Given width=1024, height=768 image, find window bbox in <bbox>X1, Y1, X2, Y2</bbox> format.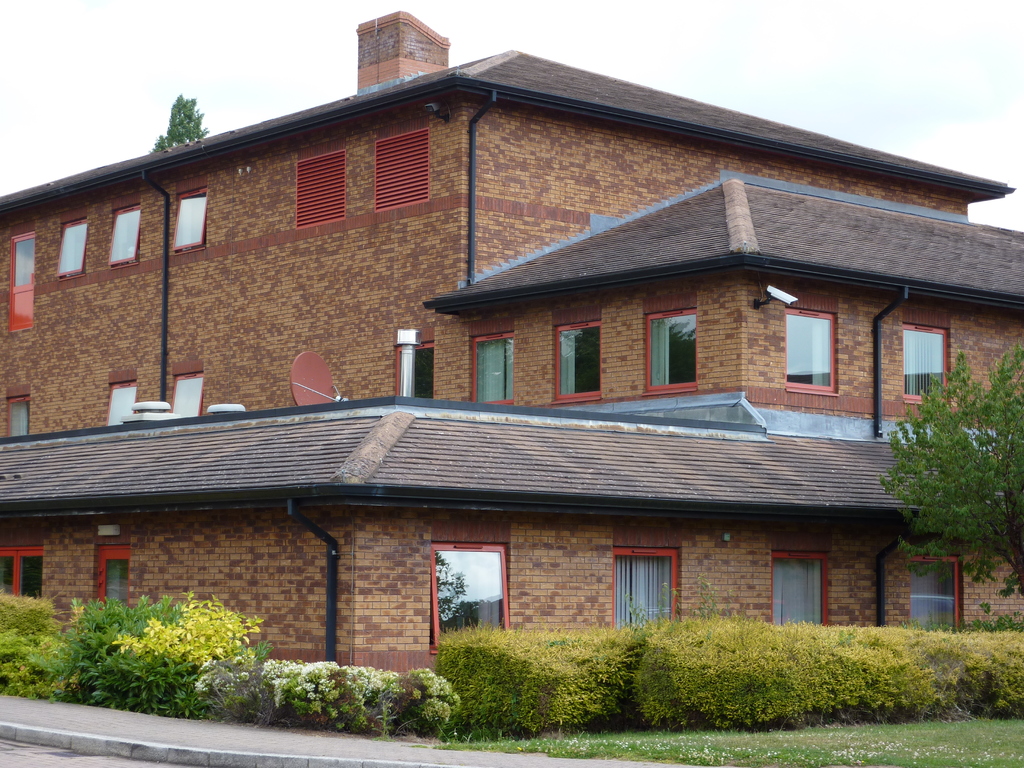
<bbox>375, 124, 431, 212</bbox>.
